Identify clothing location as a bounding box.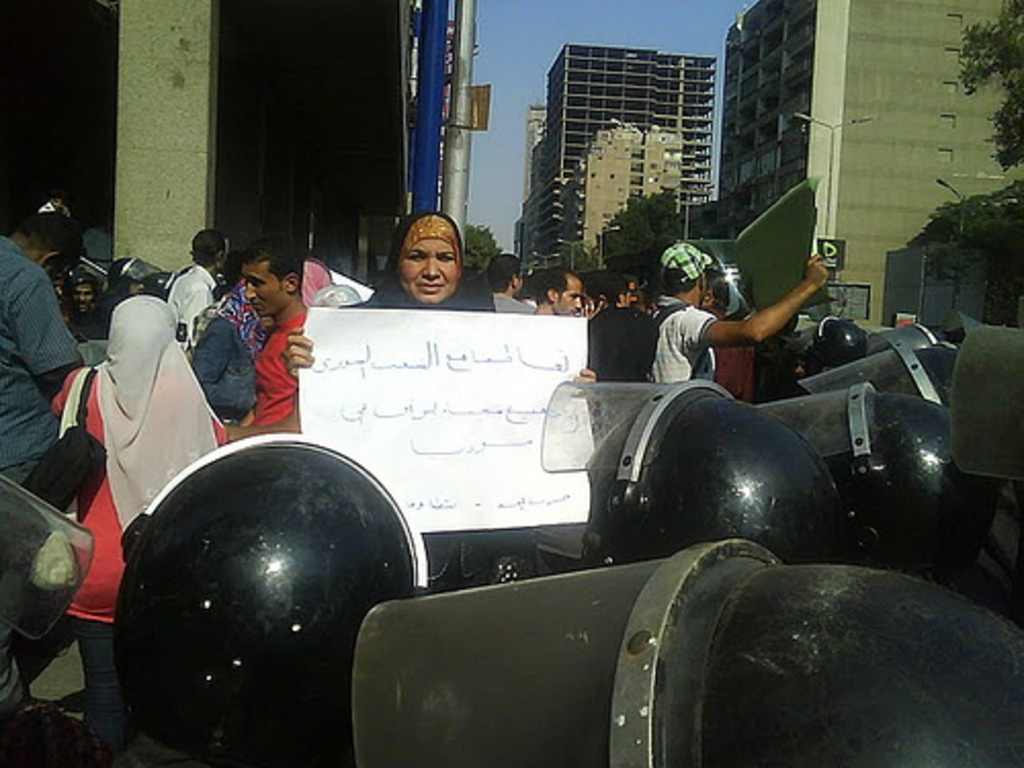
(481,279,532,311).
